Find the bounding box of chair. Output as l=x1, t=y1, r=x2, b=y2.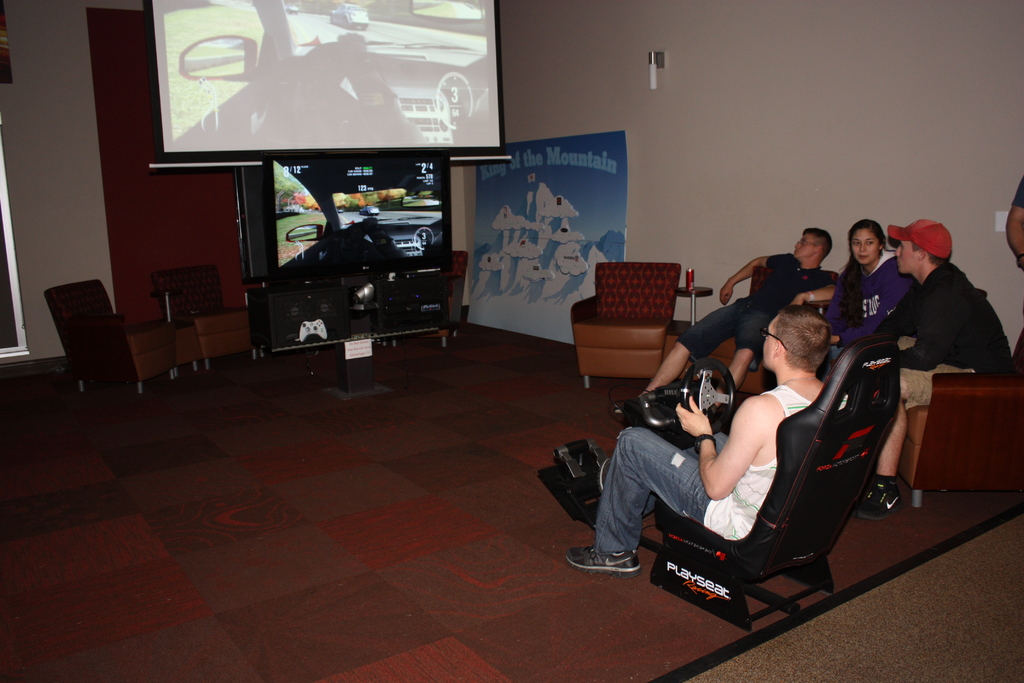
l=149, t=264, r=262, b=368.
